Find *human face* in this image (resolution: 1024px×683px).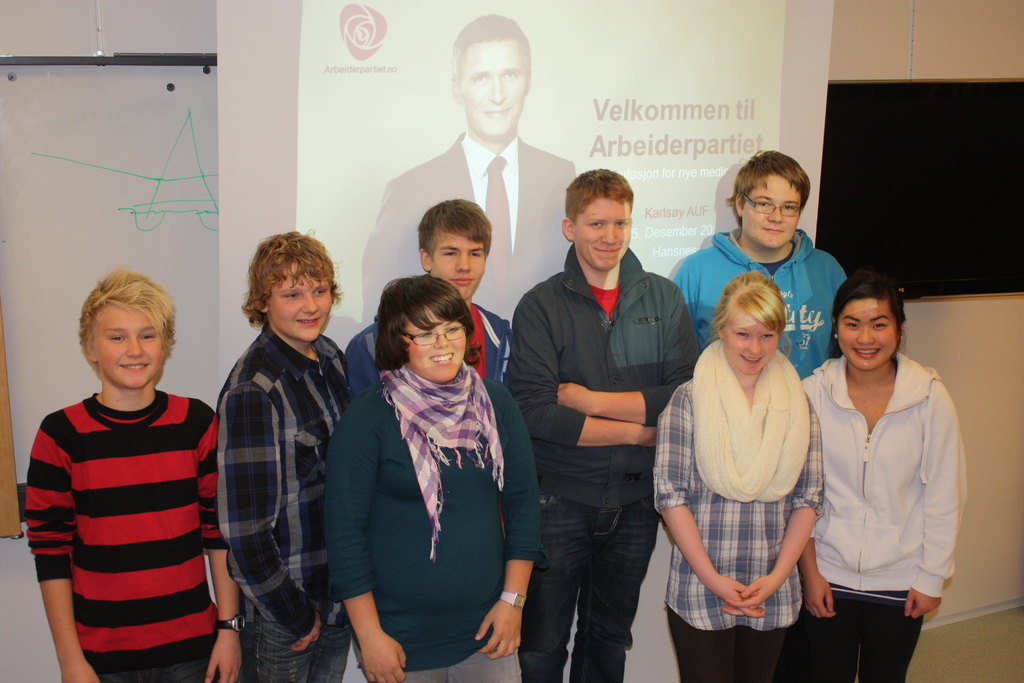
[left=837, top=293, right=901, bottom=373].
